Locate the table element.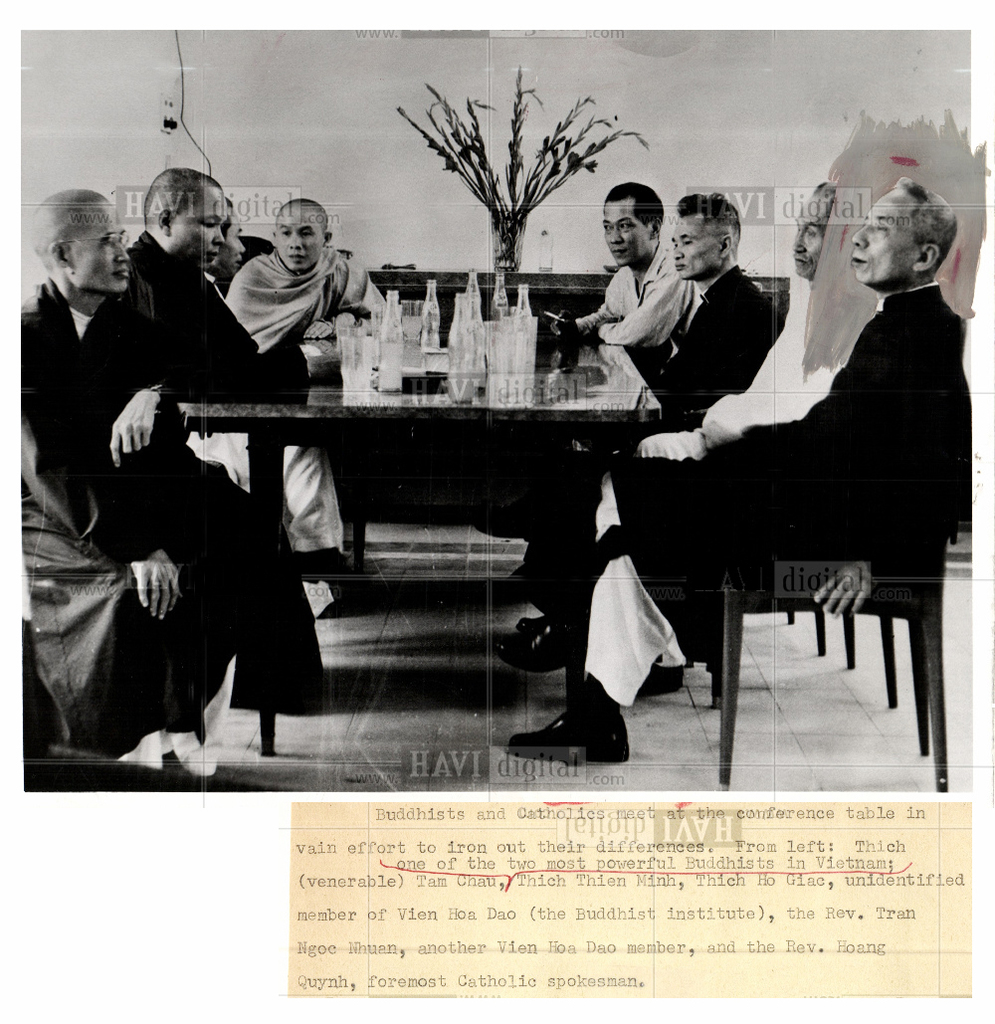
Element bbox: pyautogui.locateOnScreen(171, 304, 696, 648).
